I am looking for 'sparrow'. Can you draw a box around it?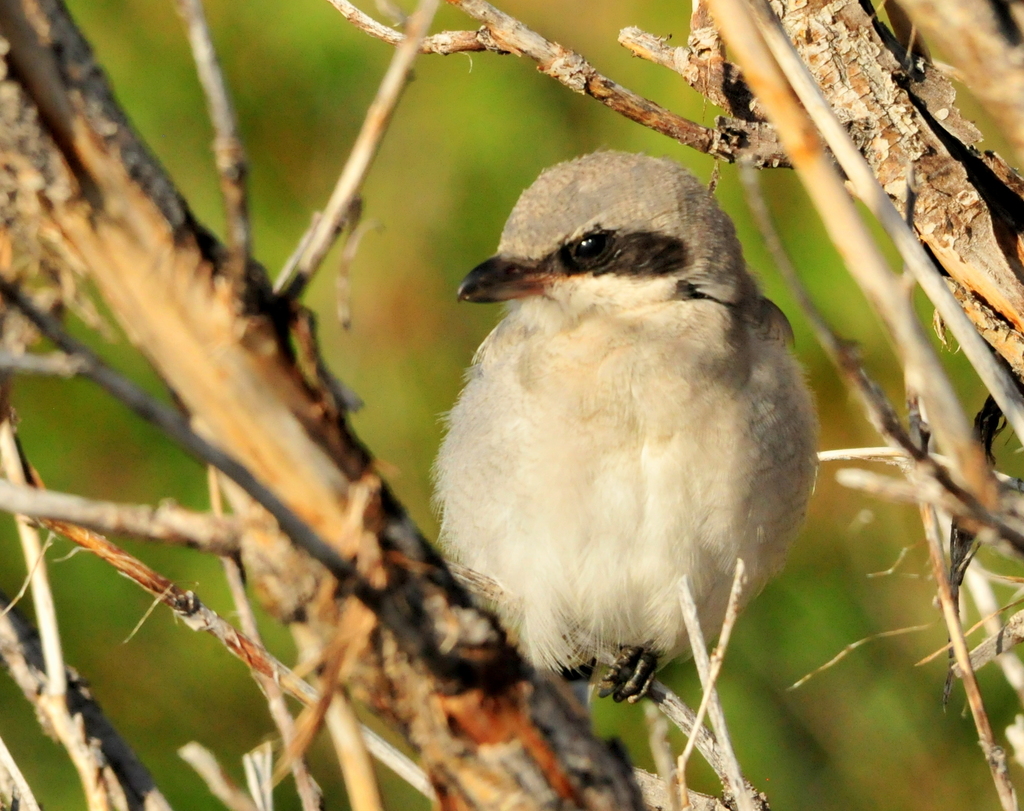
Sure, the bounding box is <region>436, 149, 824, 701</region>.
